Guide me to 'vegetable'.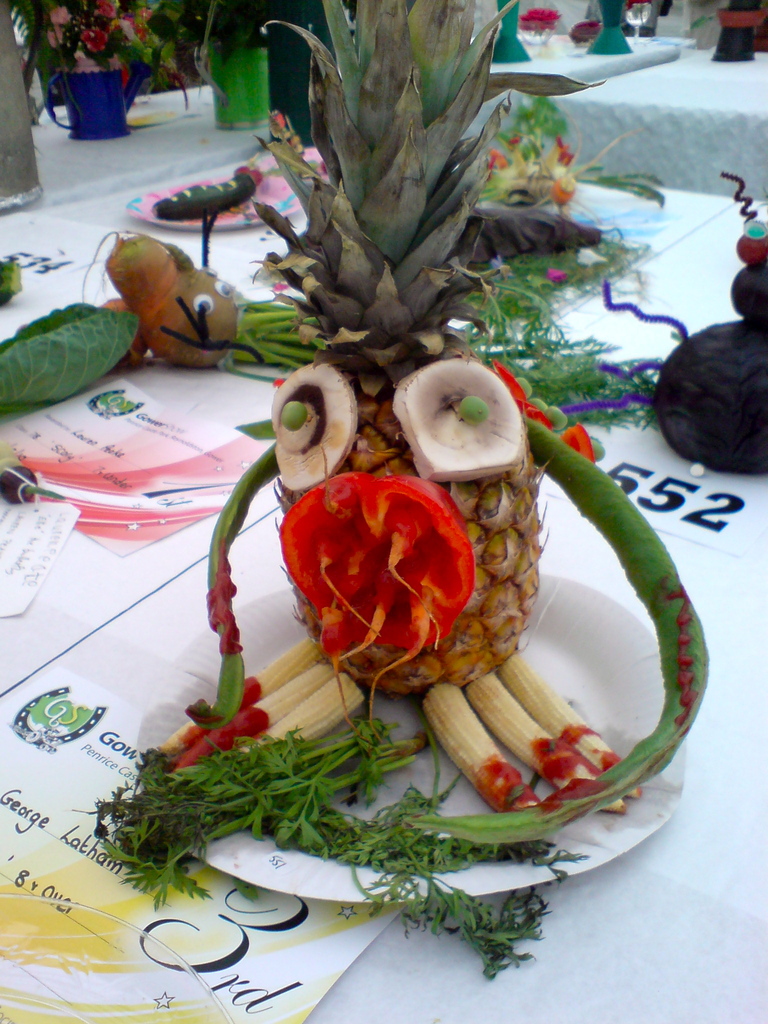
Guidance: 152, 641, 329, 756.
